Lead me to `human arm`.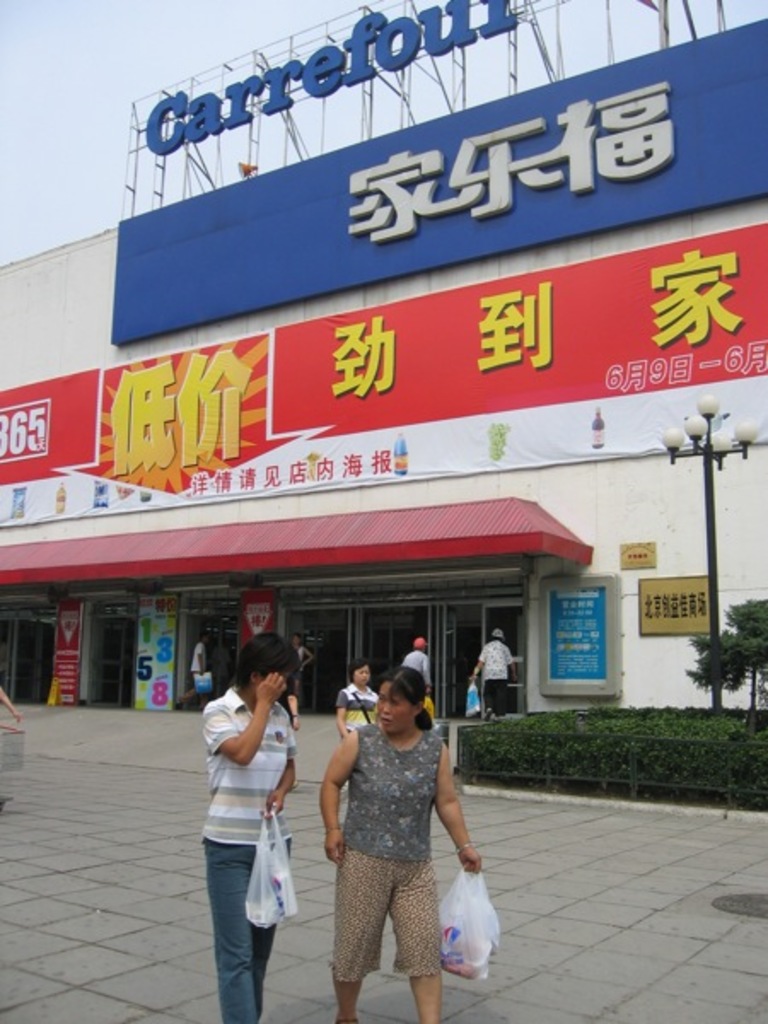
Lead to 459,649,488,684.
